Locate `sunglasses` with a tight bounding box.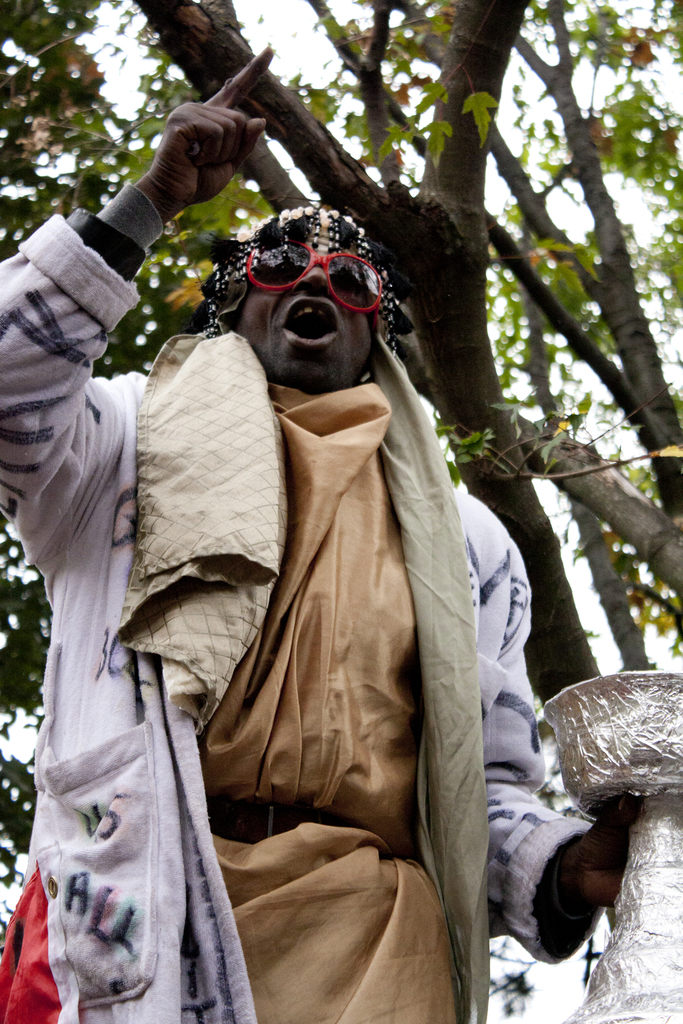
(243,240,383,316).
